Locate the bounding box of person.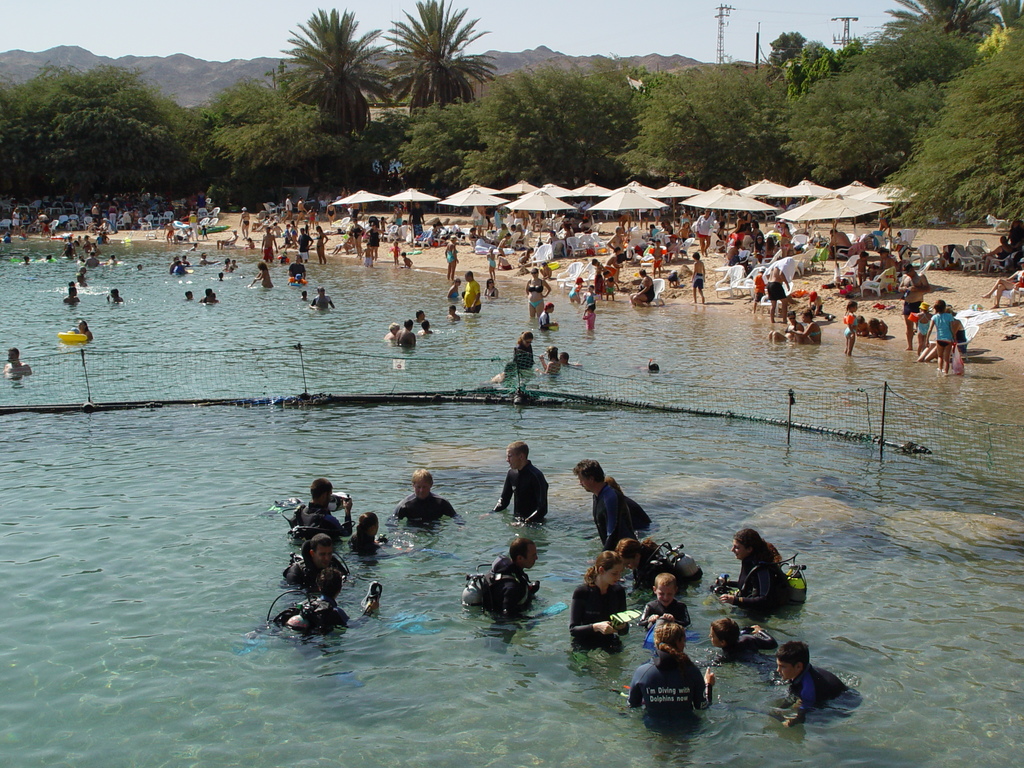
Bounding box: [left=765, top=237, right=776, bottom=255].
